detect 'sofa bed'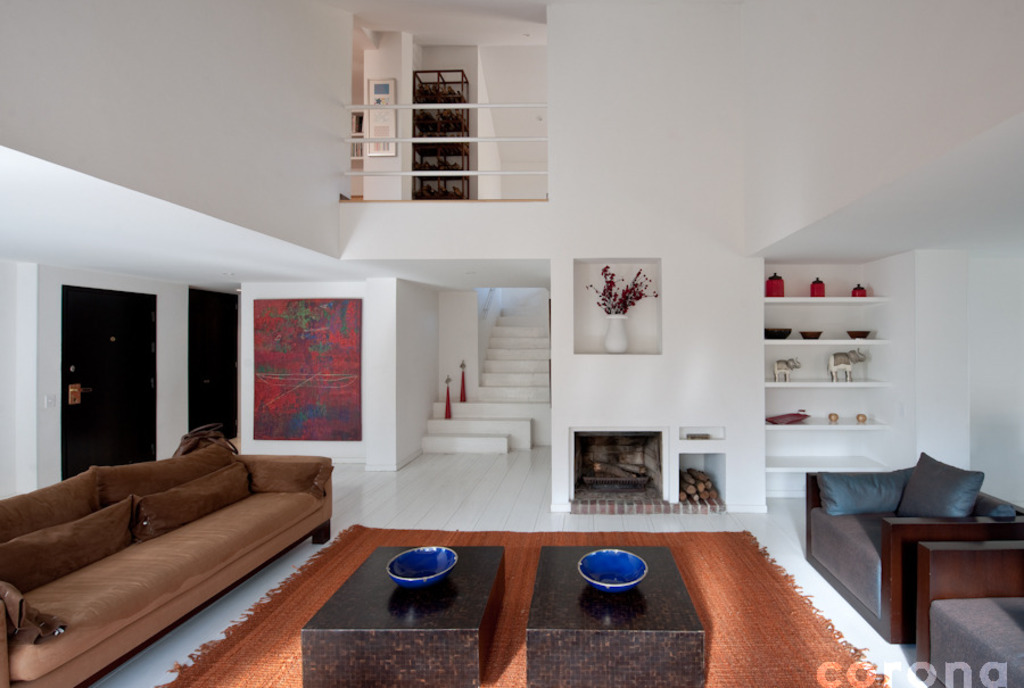
[1,434,338,687]
